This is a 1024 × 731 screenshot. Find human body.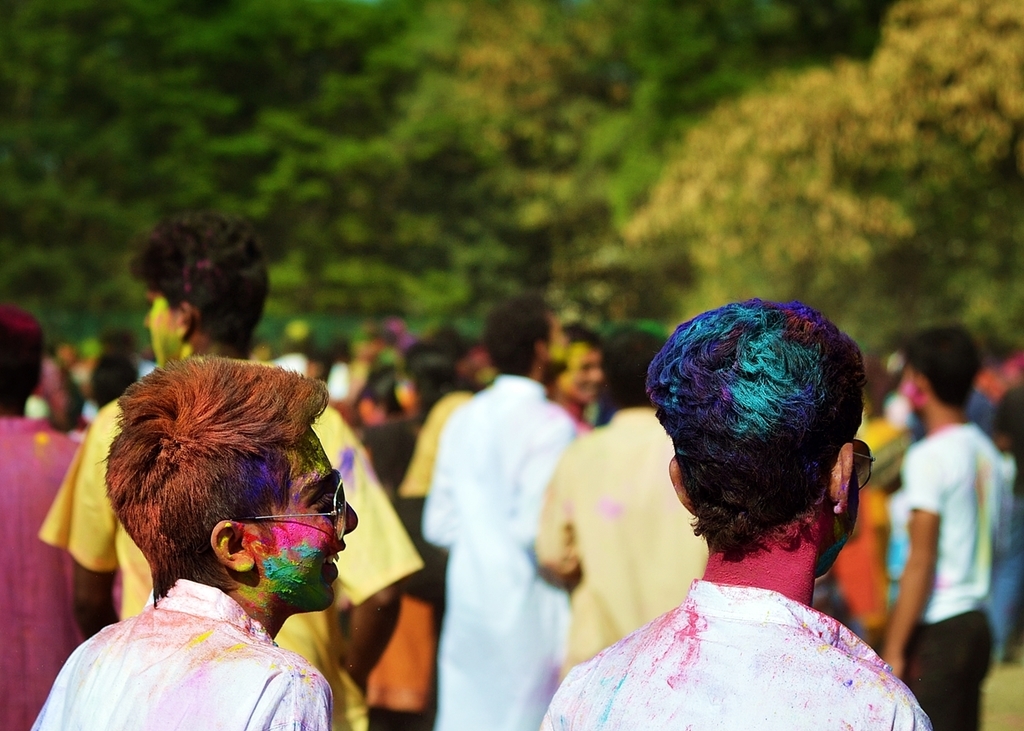
Bounding box: rect(882, 419, 1003, 730).
